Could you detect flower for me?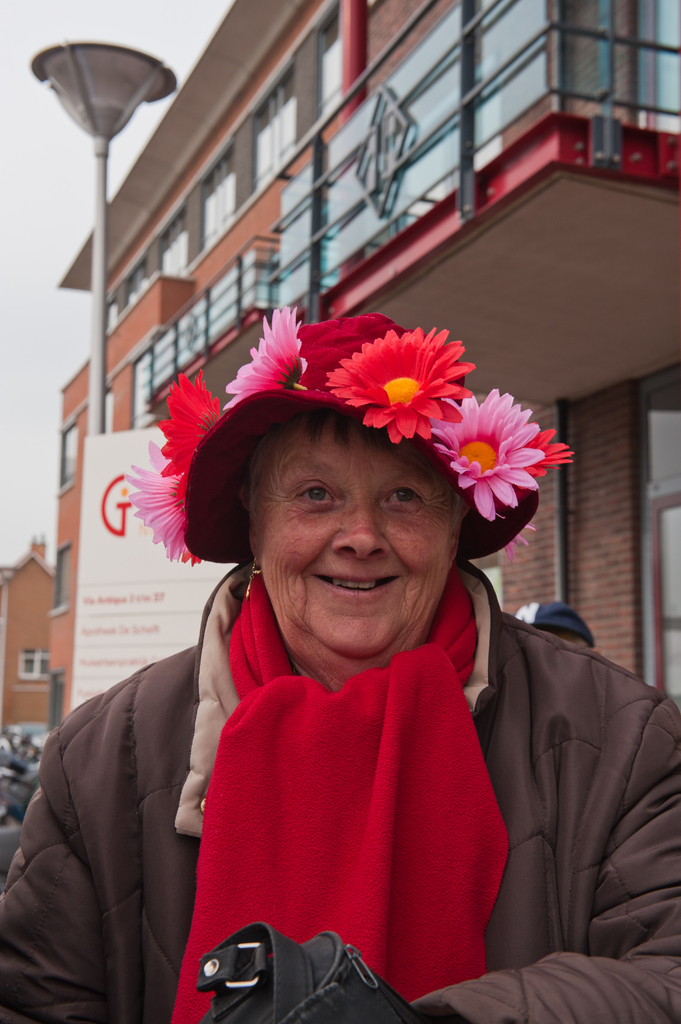
Detection result: Rect(124, 438, 207, 572).
